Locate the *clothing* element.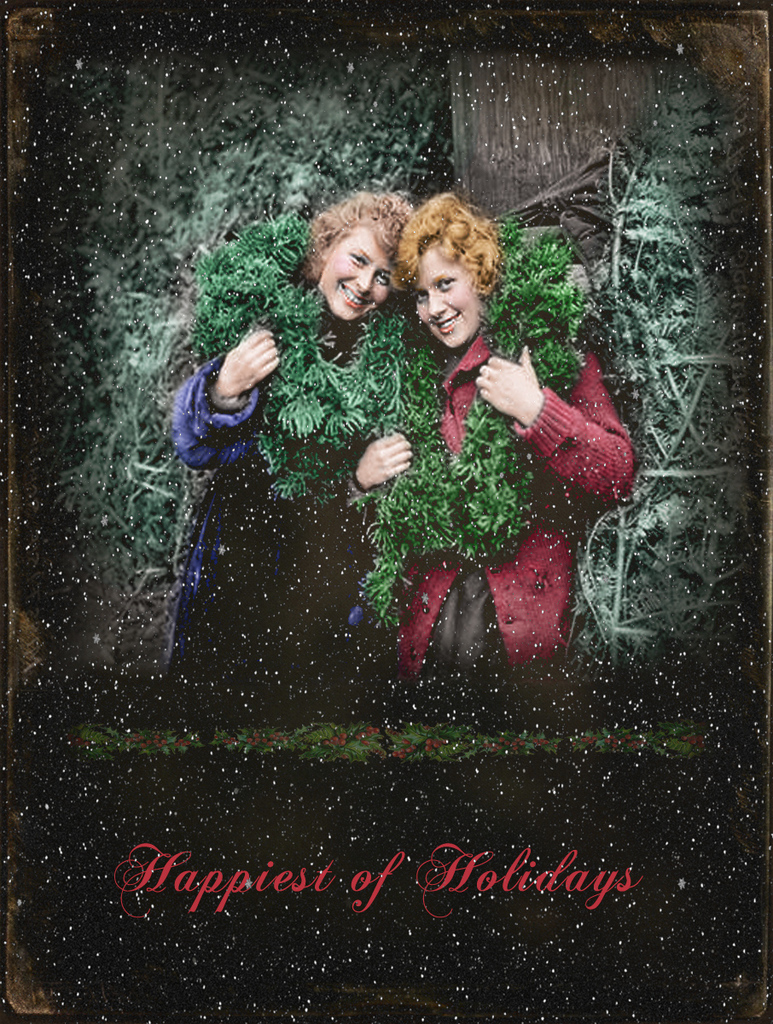
Element bbox: <bbox>343, 329, 640, 690</bbox>.
